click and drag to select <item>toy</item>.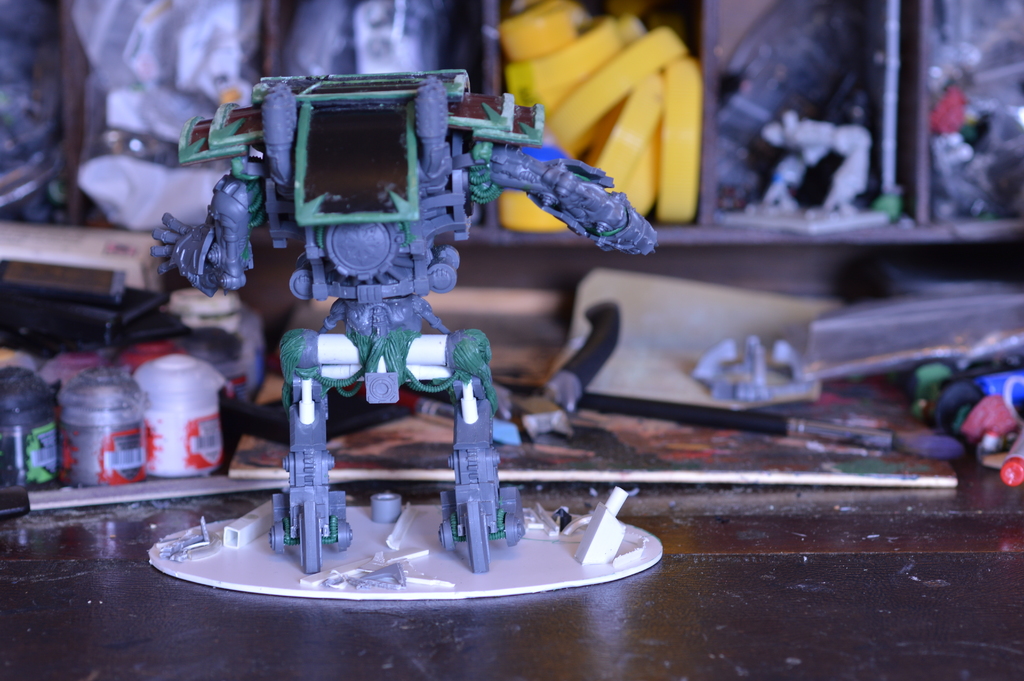
Selection: rect(715, 0, 872, 218).
